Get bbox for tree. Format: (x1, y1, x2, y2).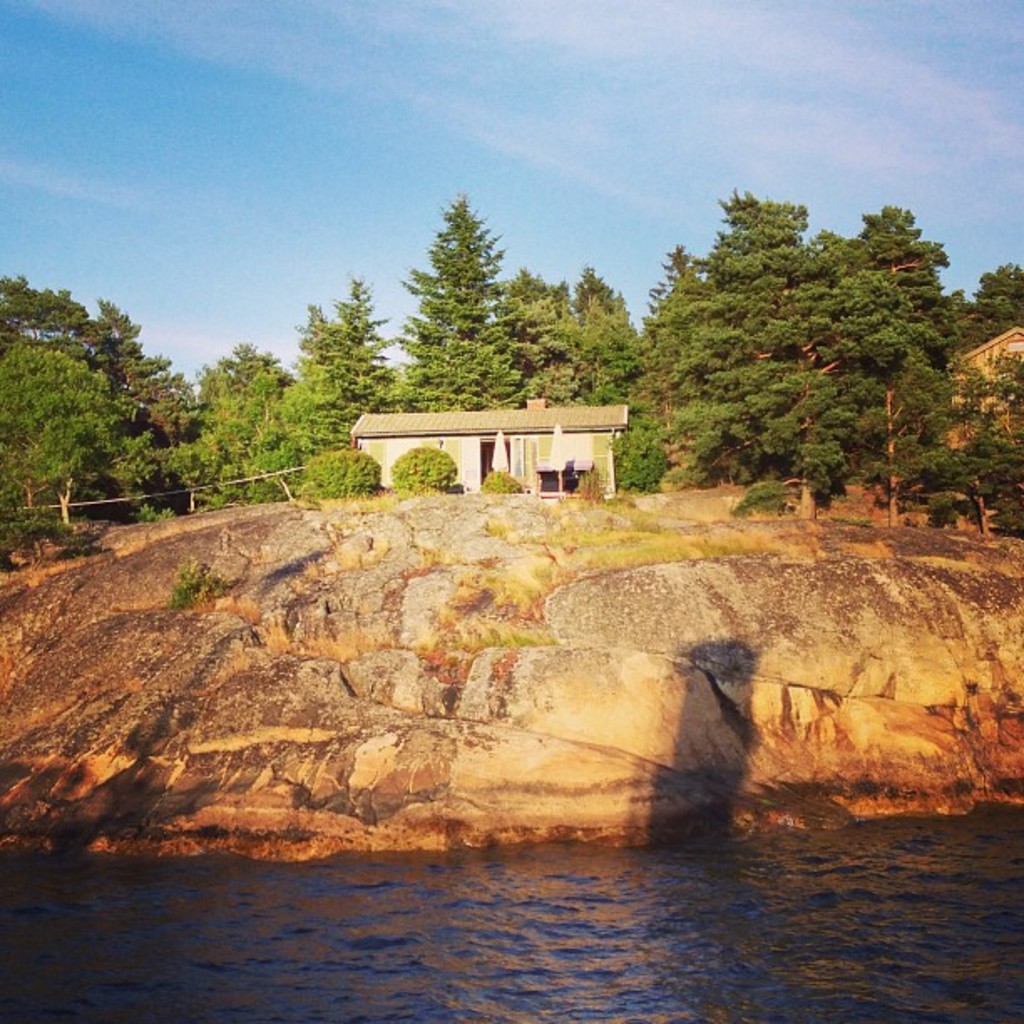
(967, 256, 1022, 346).
